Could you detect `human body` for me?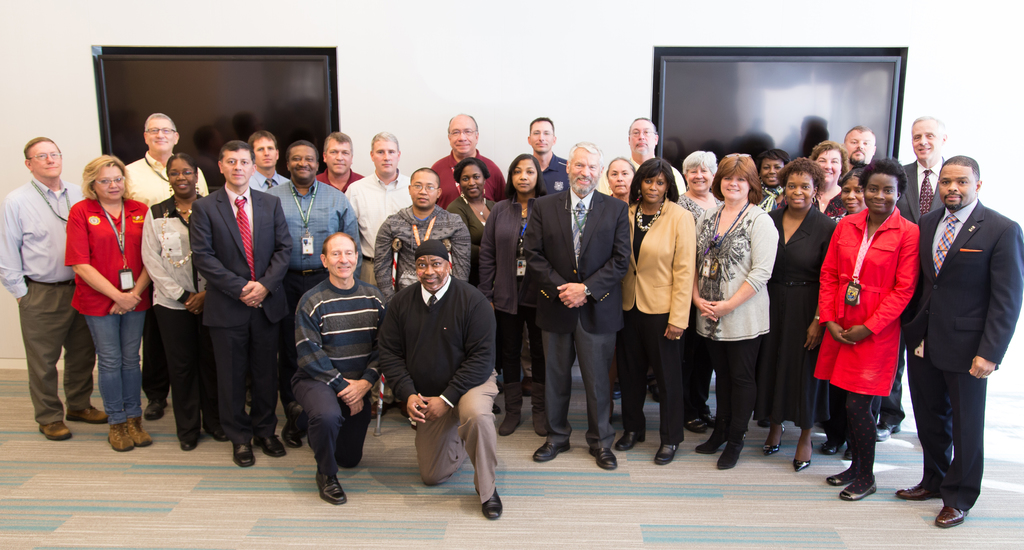
Detection result: <box>620,115,686,190</box>.
